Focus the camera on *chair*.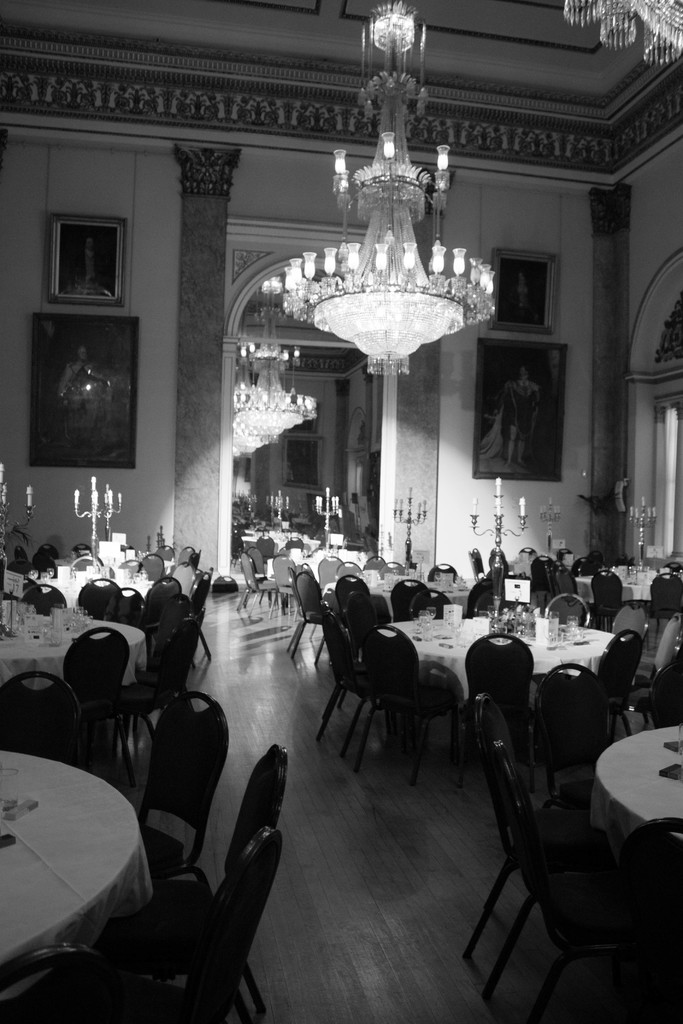
Focus region: box=[177, 542, 192, 560].
